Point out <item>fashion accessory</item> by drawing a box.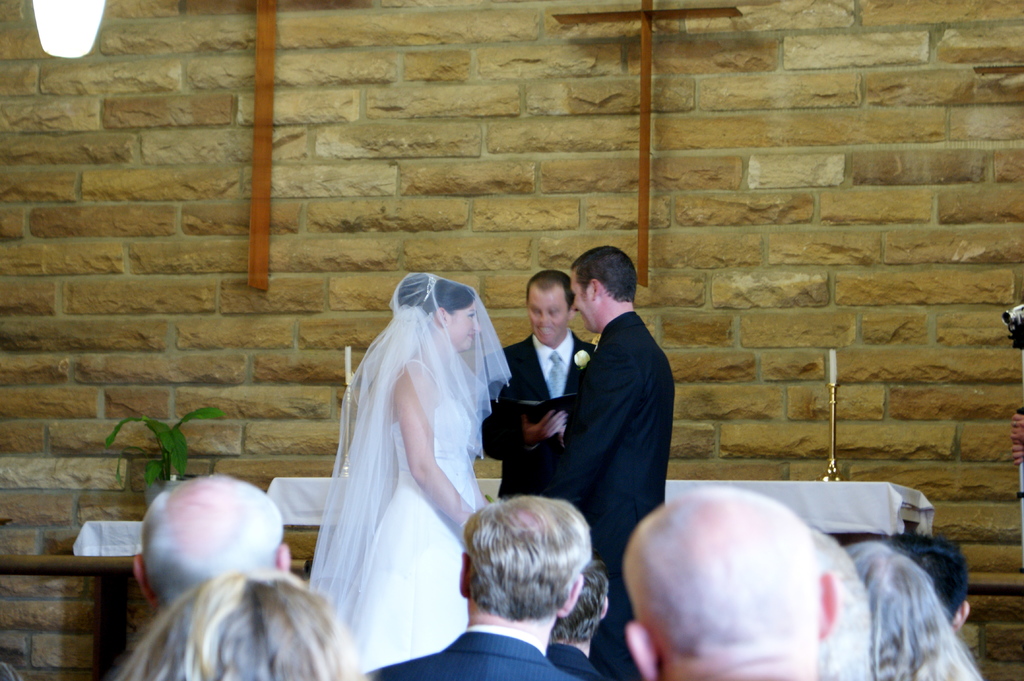
locate(541, 353, 568, 397).
